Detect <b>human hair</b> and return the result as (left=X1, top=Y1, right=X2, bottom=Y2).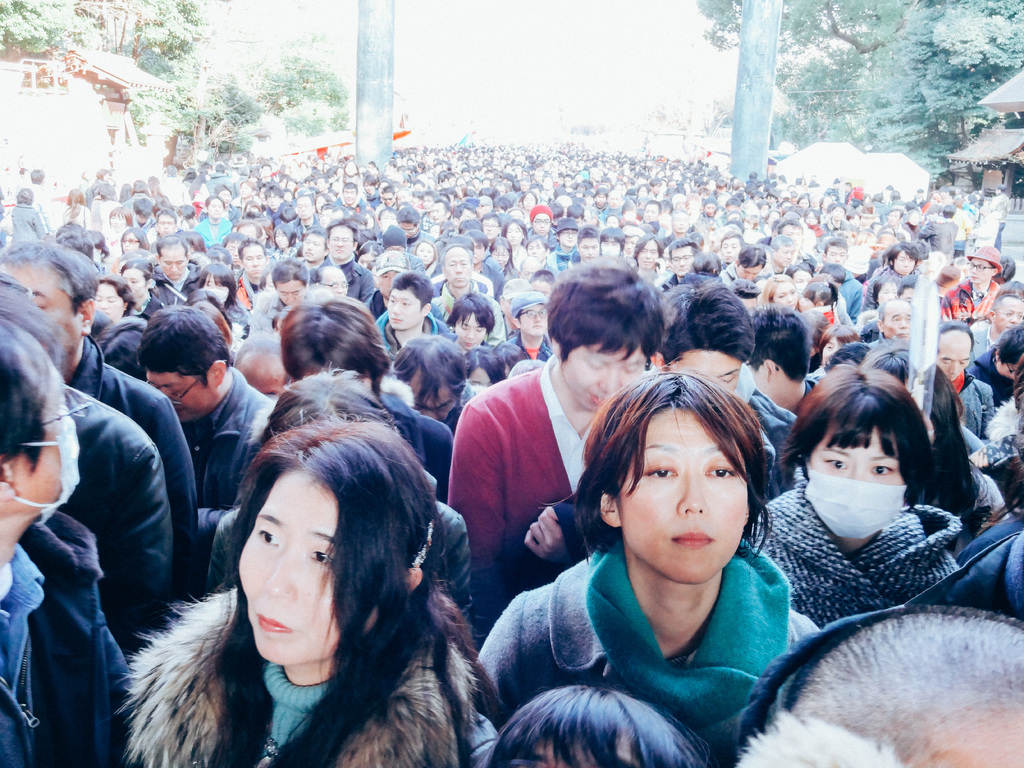
(left=238, top=238, right=263, bottom=264).
